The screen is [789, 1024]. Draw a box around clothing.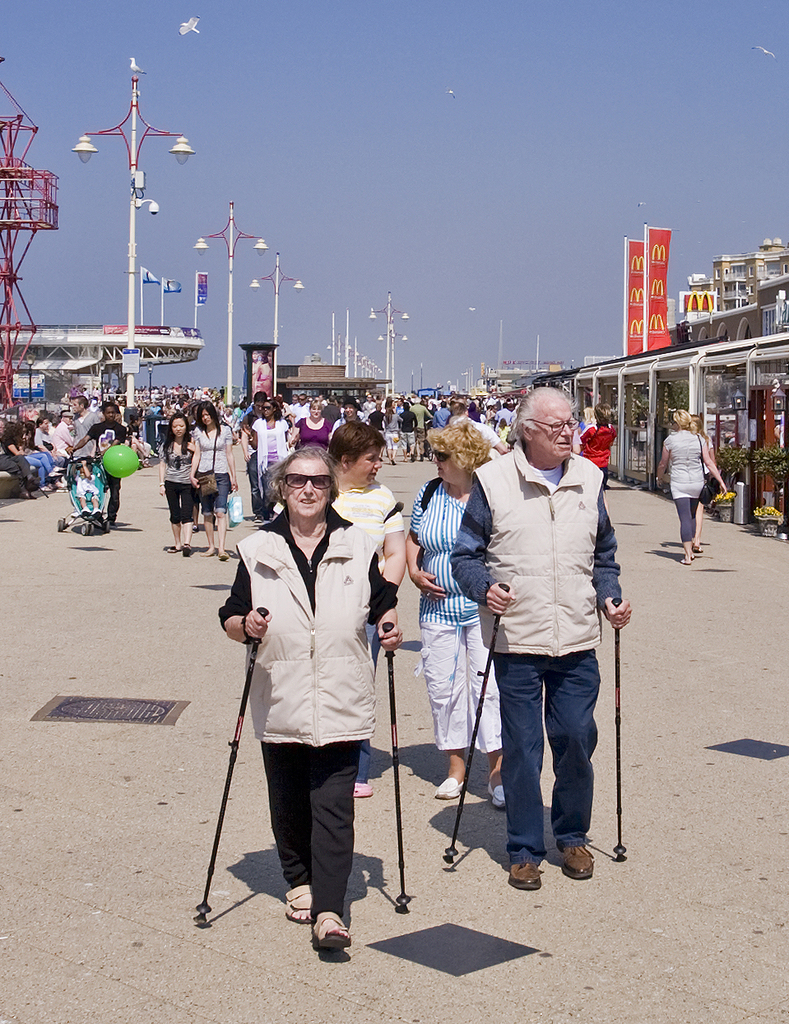
detection(318, 476, 410, 786).
